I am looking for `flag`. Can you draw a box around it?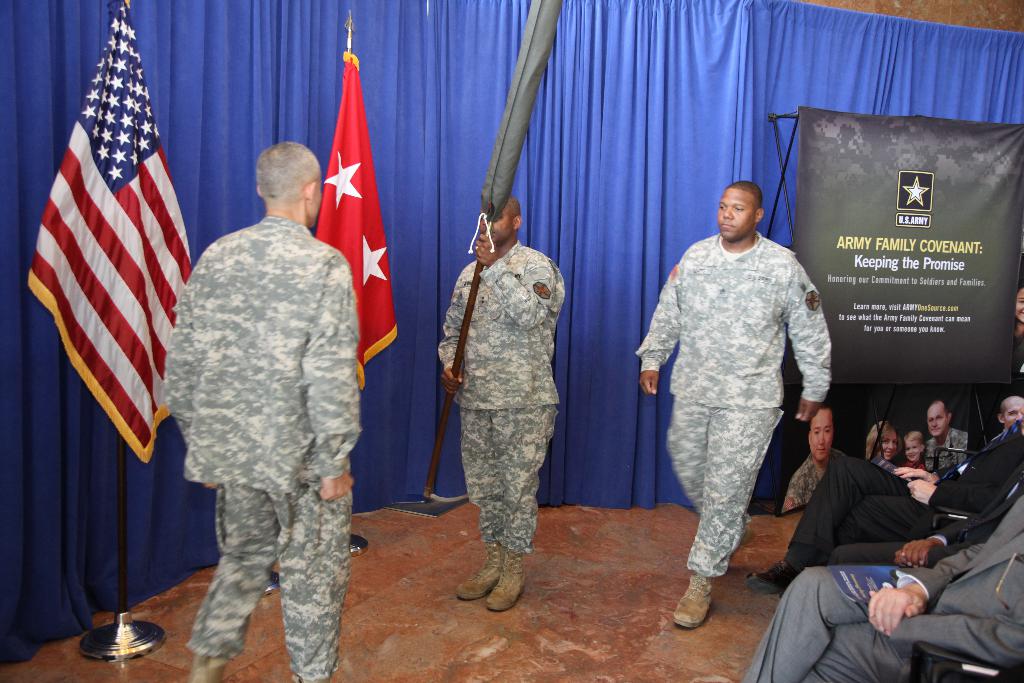
Sure, the bounding box is 318/53/397/388.
